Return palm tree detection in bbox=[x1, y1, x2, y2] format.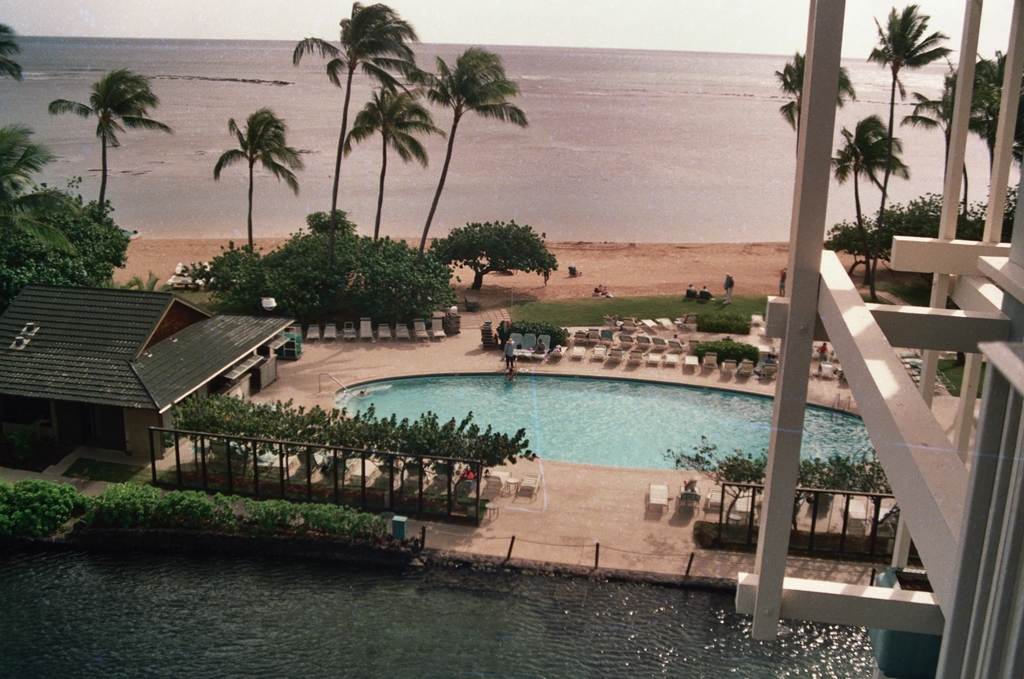
bbox=[48, 73, 164, 249].
